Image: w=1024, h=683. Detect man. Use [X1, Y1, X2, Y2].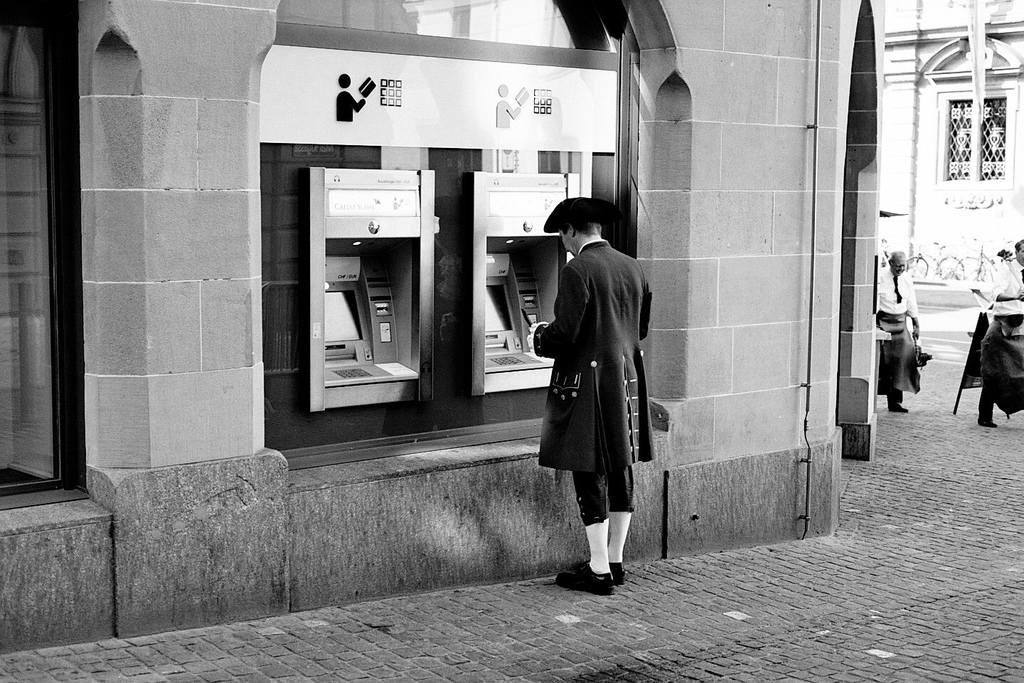
[876, 250, 922, 413].
